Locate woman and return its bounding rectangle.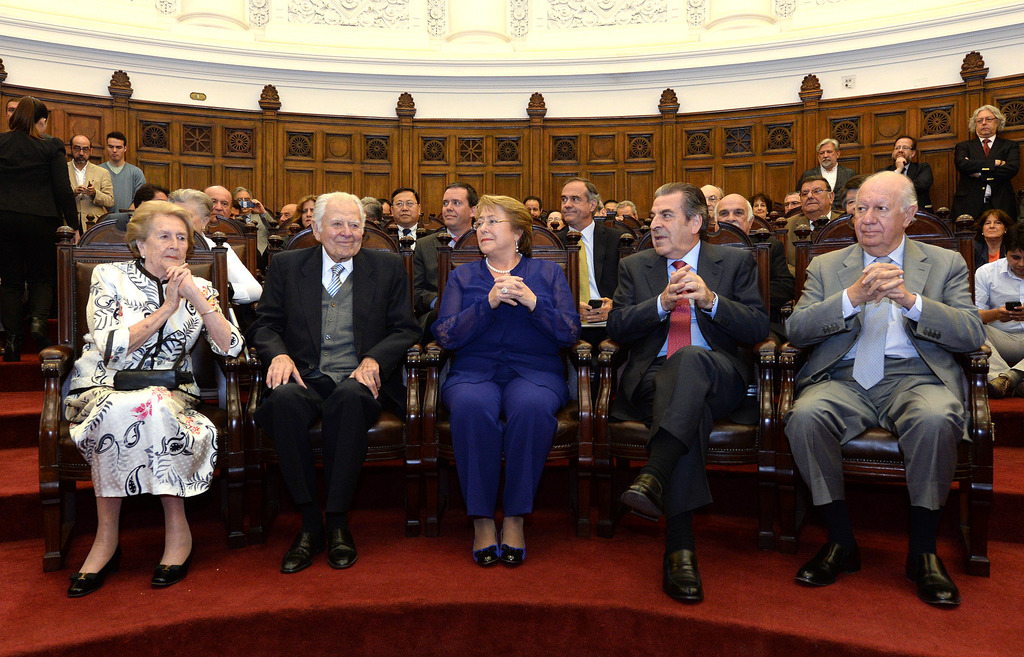
540/211/568/233.
